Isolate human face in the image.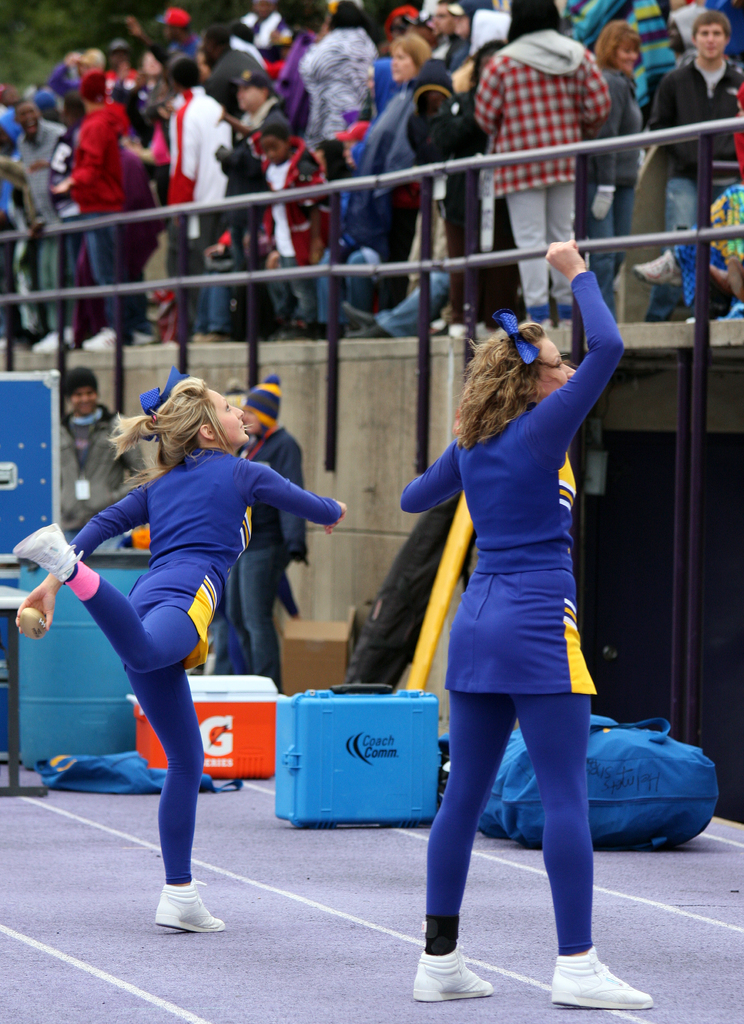
Isolated region: <box>72,387,93,413</box>.
